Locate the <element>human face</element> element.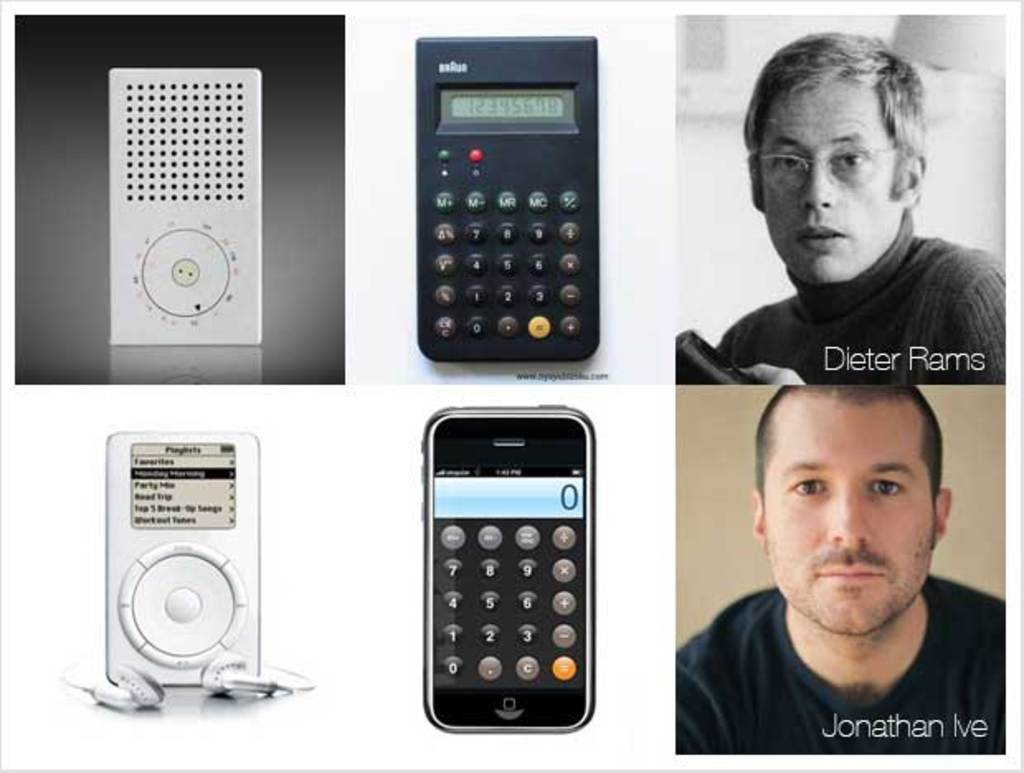
Element bbox: <bbox>755, 81, 903, 289</bbox>.
